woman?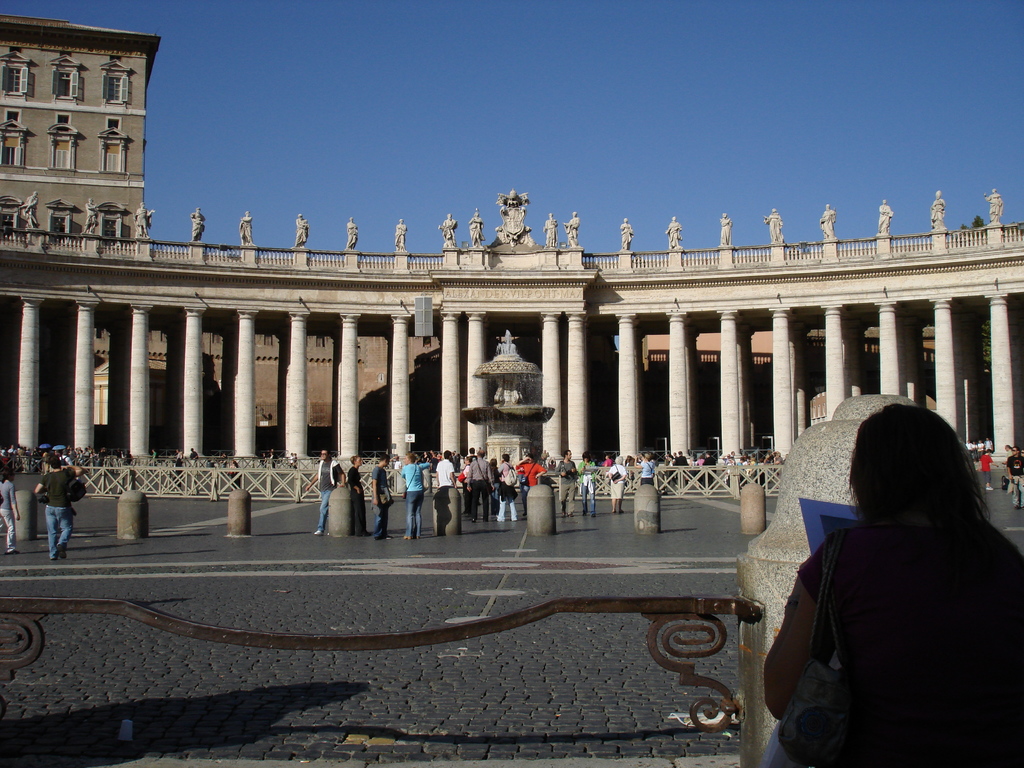
locate(0, 469, 20, 556)
